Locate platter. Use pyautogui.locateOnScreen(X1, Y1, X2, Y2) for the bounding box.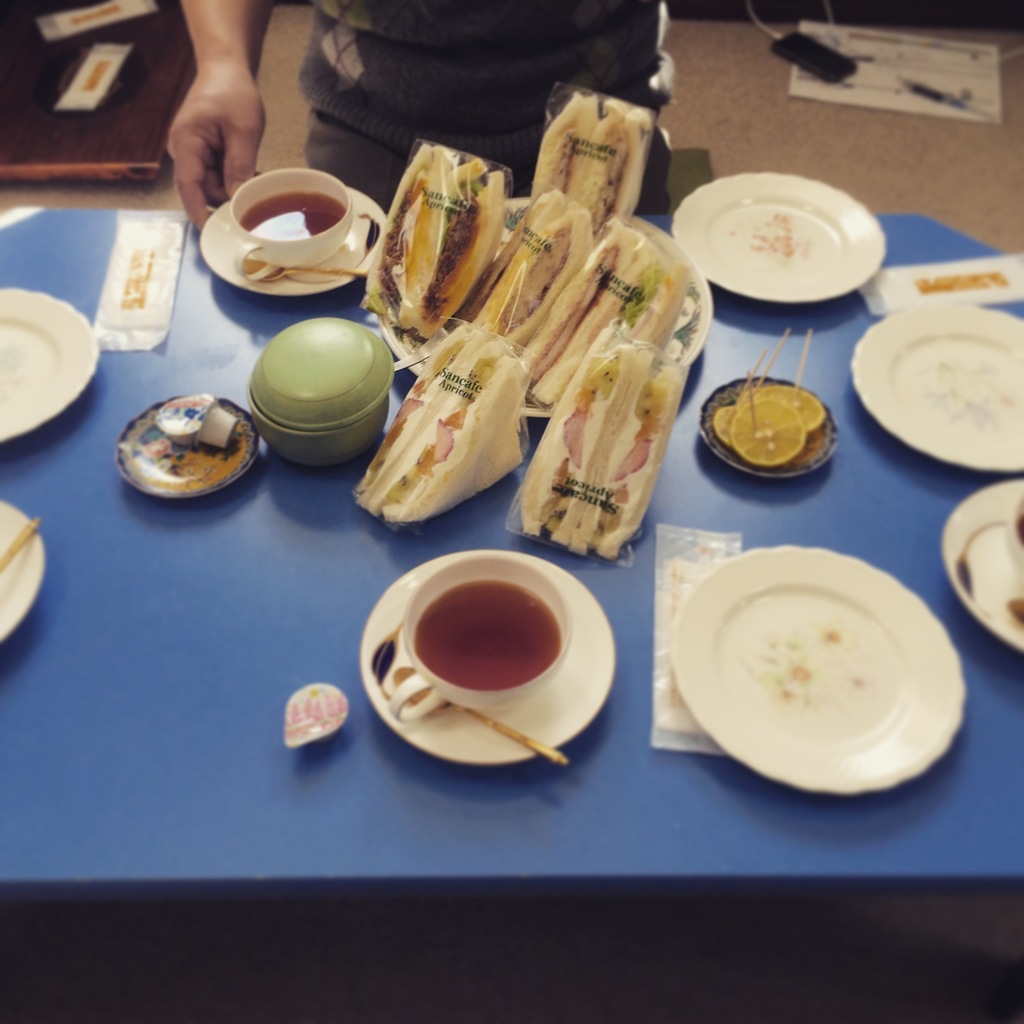
pyautogui.locateOnScreen(196, 189, 382, 294).
